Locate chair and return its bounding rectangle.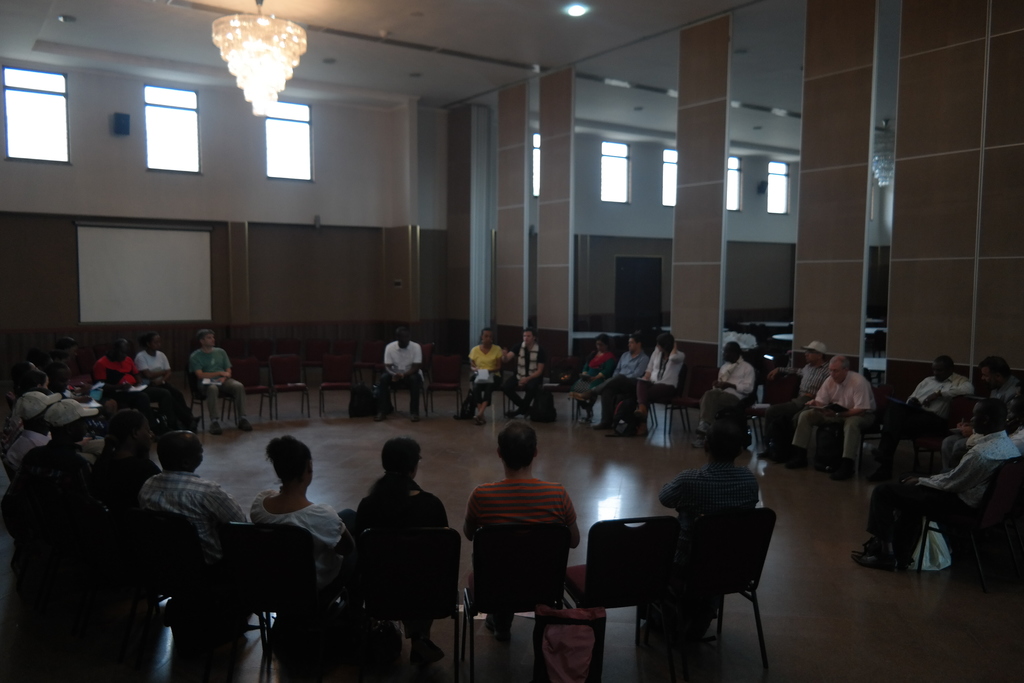
l=540, t=347, r=590, b=423.
